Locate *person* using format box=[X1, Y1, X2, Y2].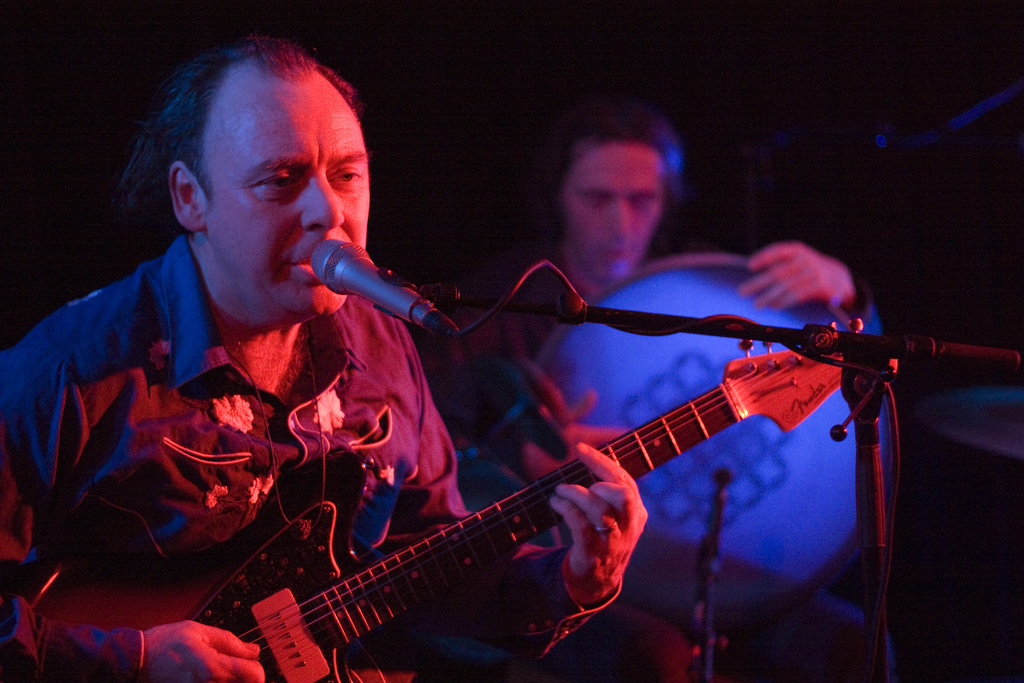
box=[2, 53, 647, 682].
